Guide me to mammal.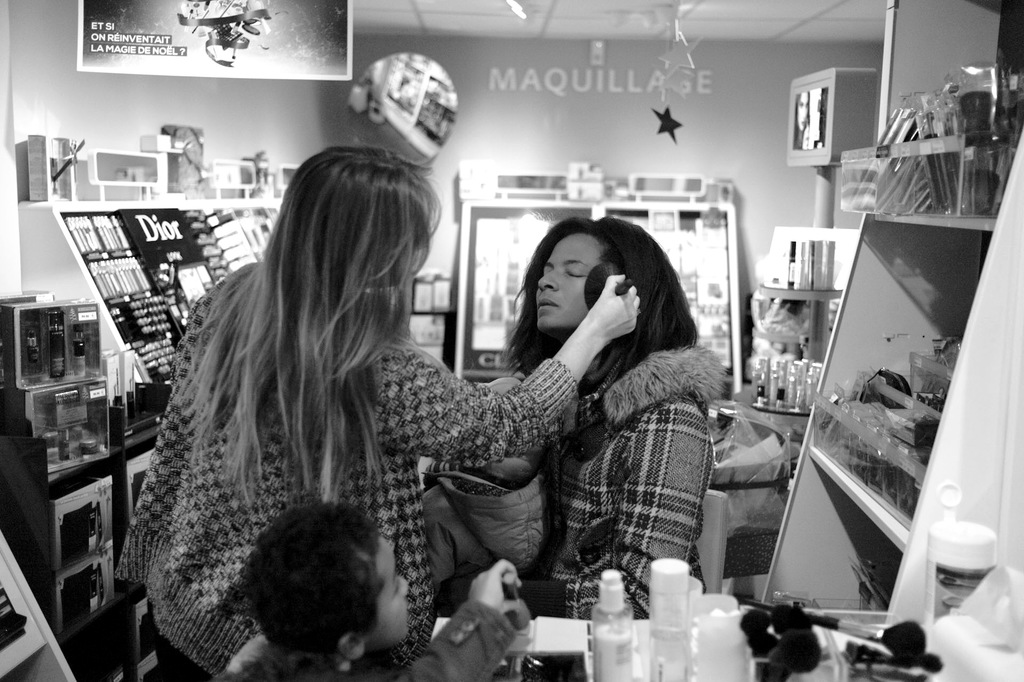
Guidance: (x1=218, y1=496, x2=520, y2=681).
